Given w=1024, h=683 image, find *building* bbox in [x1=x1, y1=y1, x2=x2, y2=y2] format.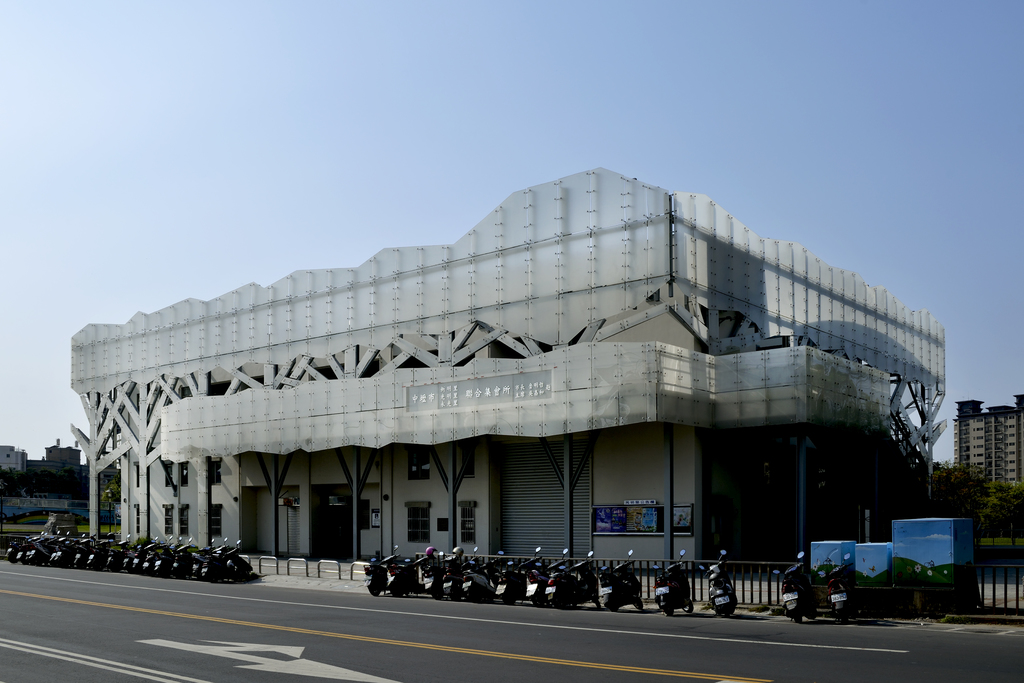
[x1=0, y1=440, x2=30, y2=476].
